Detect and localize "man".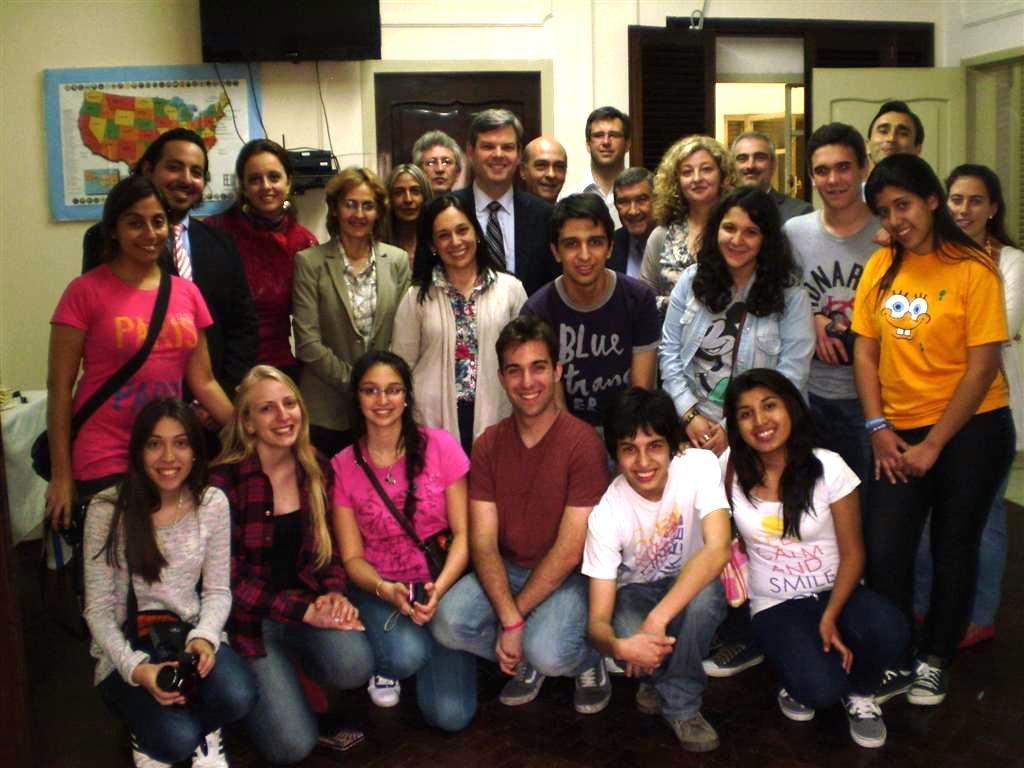
Localized at 530 192 652 436.
